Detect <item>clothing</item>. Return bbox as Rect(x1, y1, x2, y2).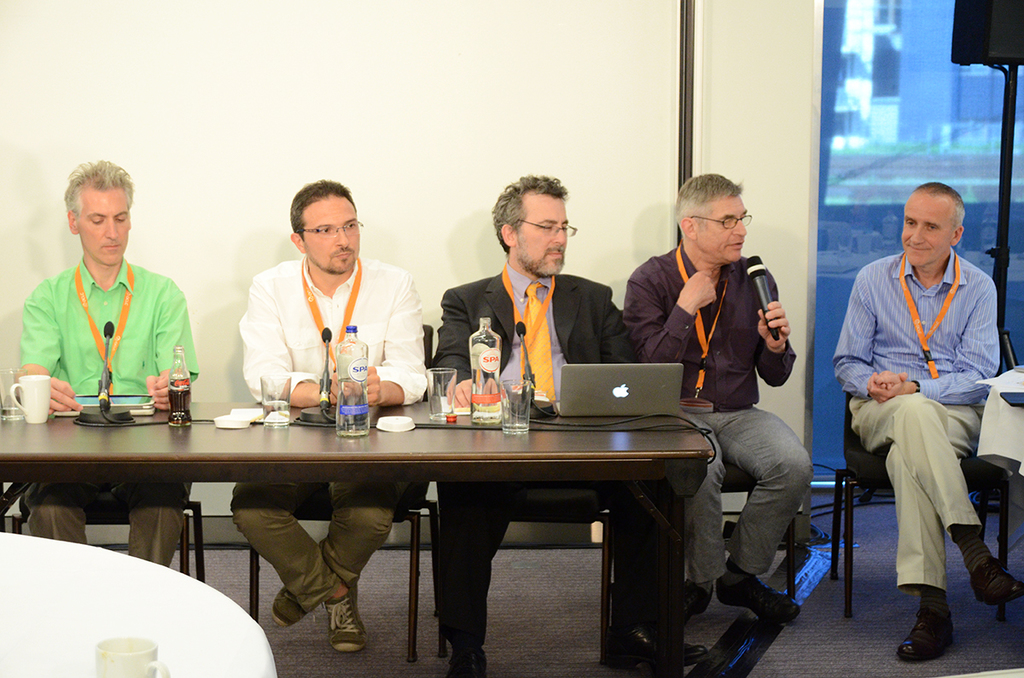
Rect(848, 390, 983, 589).
